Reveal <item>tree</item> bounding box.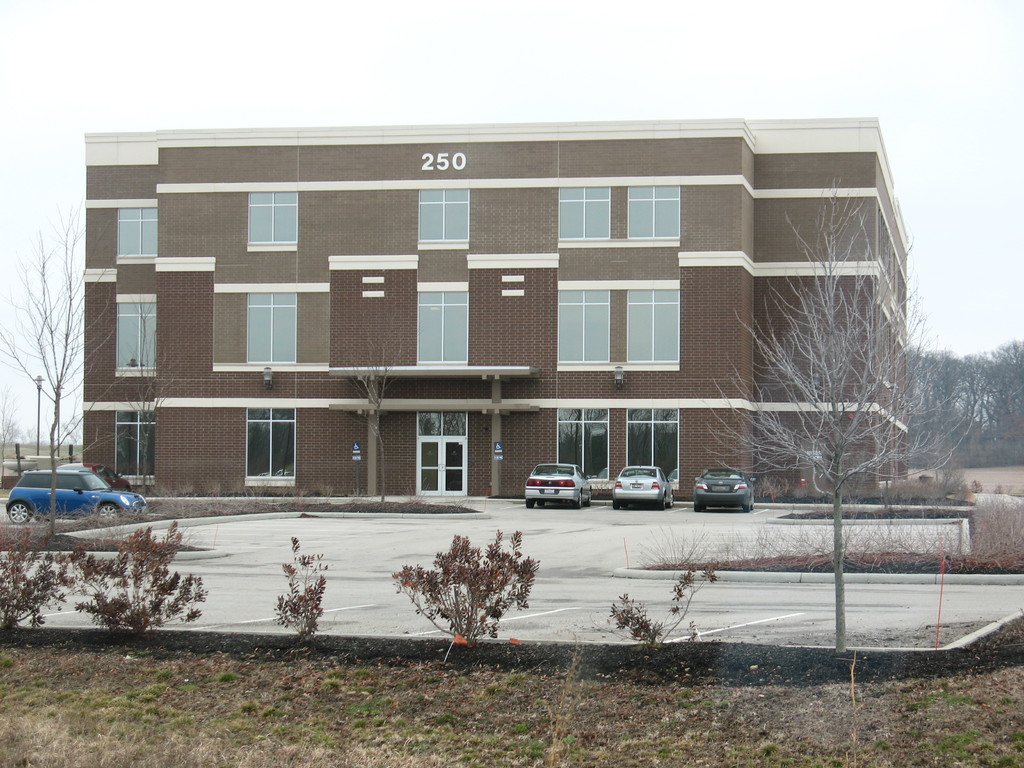
Revealed: {"x1": 0, "y1": 406, "x2": 37, "y2": 444}.
